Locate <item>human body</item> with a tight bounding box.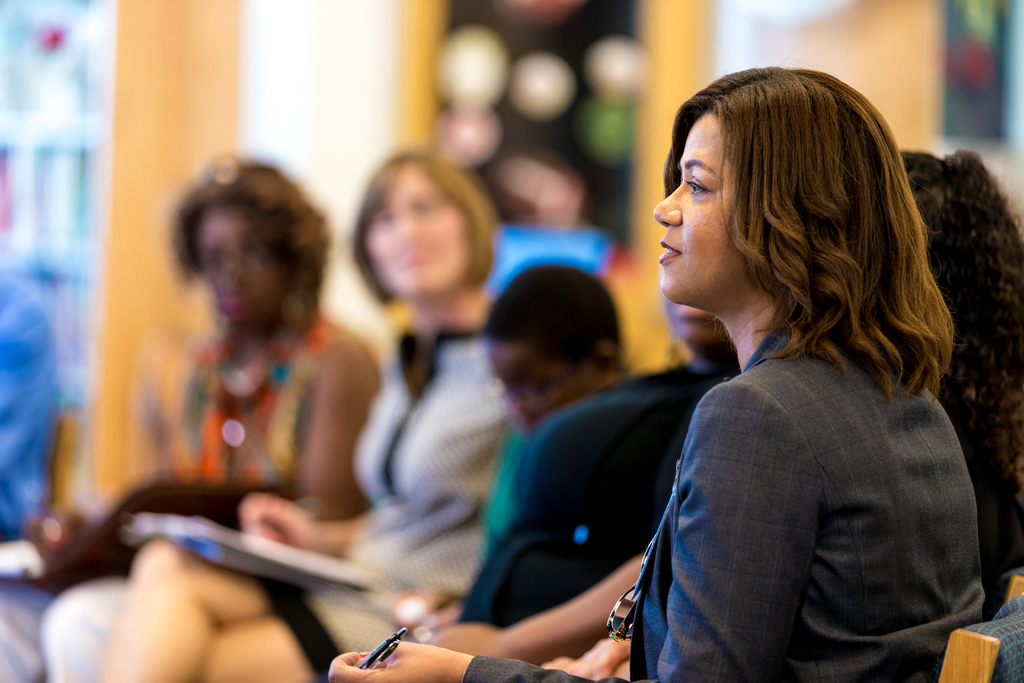
[96, 143, 500, 682].
